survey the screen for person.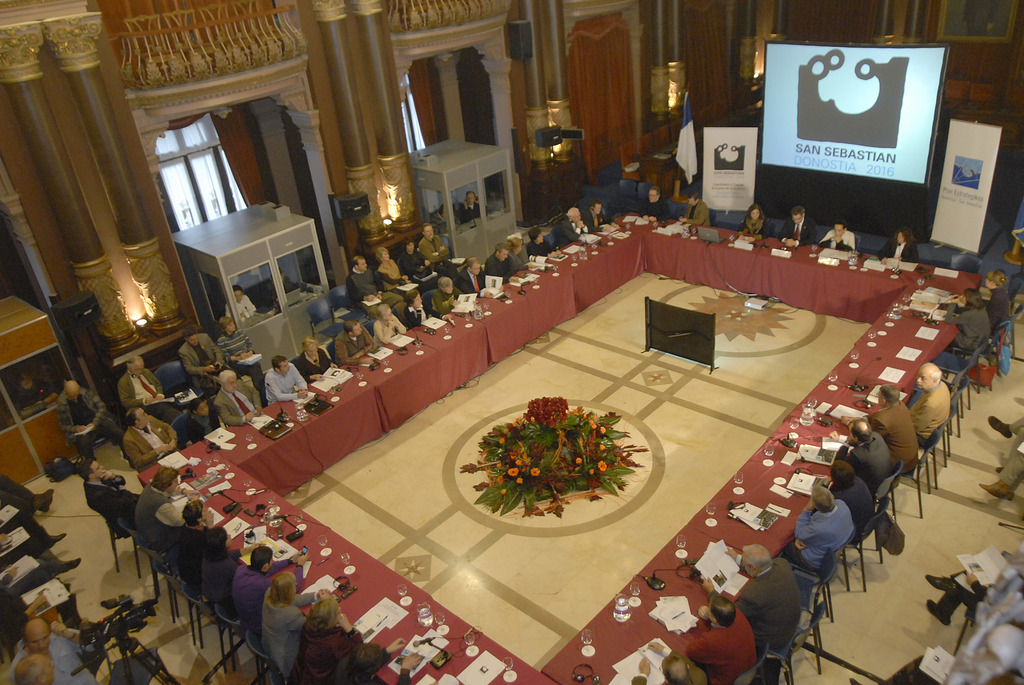
Survey found: [left=173, top=495, right=212, bottom=580].
